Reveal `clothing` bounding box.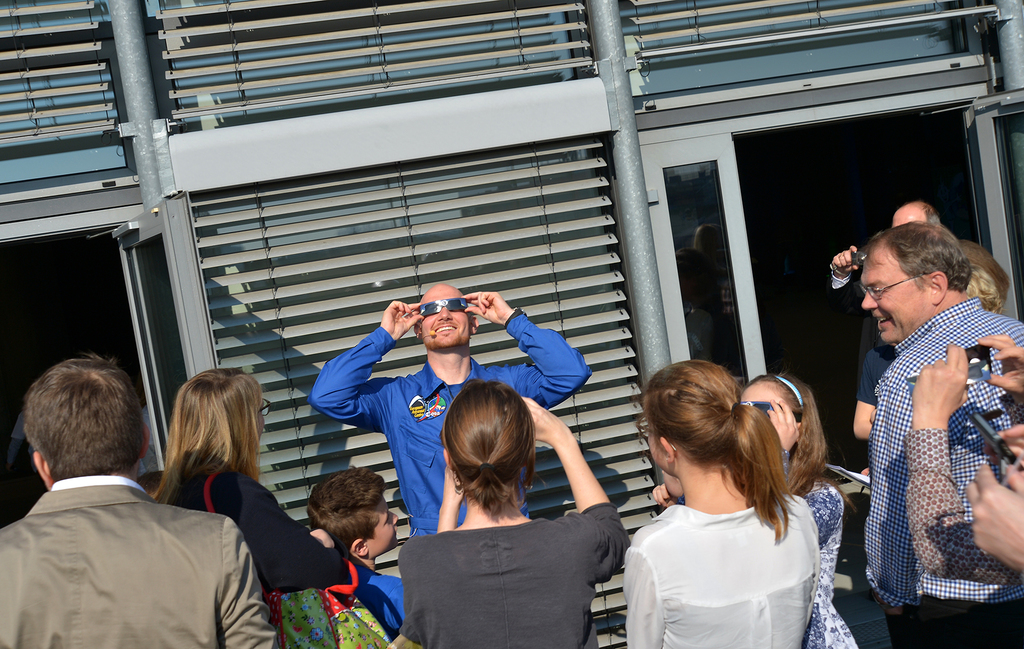
Revealed: box(618, 498, 826, 648).
